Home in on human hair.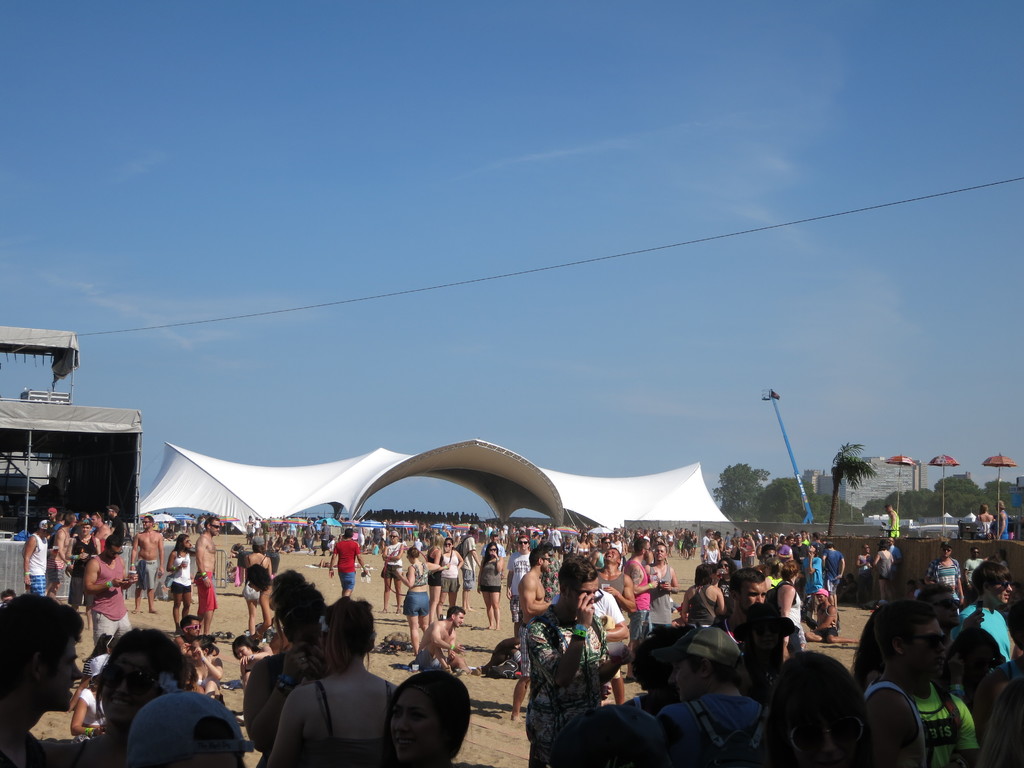
Homed in at rect(563, 549, 604, 600).
